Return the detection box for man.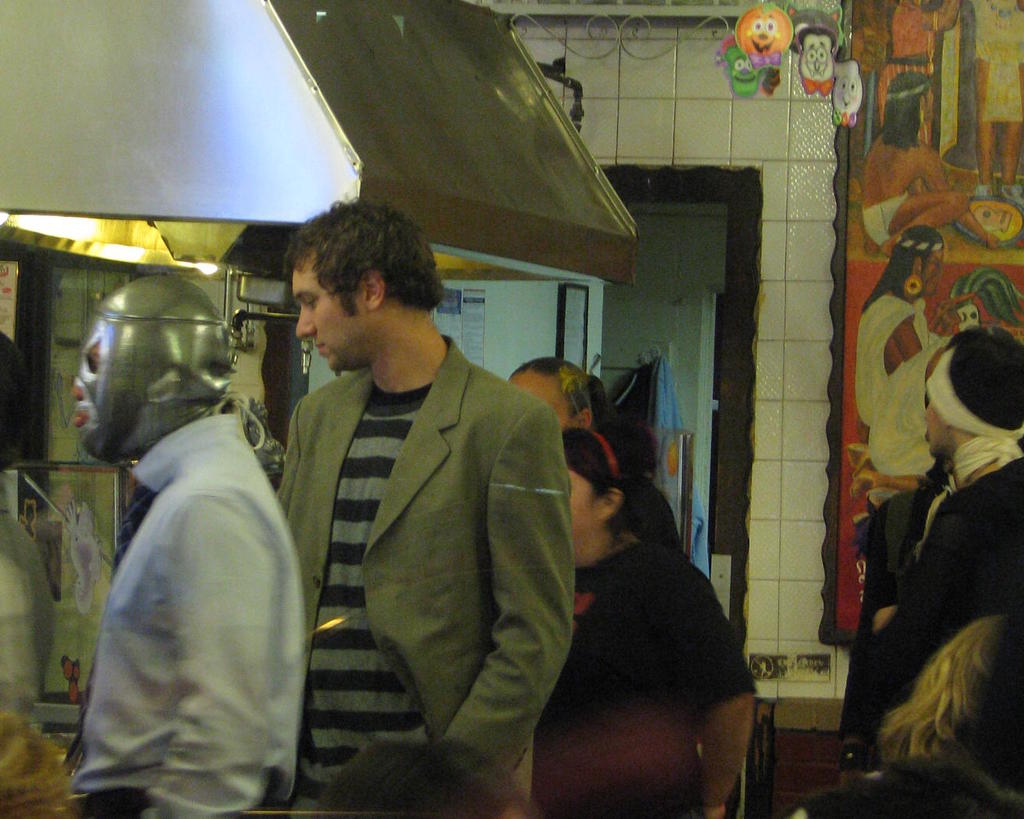
bbox=[859, 71, 974, 258].
